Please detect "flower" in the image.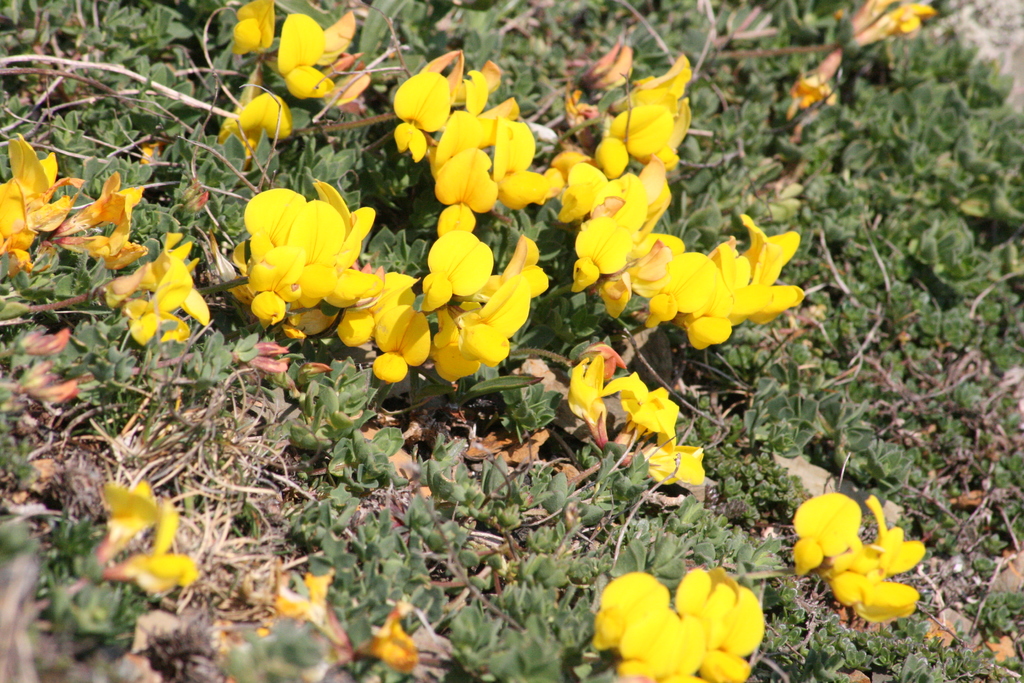
{"x1": 47, "y1": 174, "x2": 145, "y2": 236}.
